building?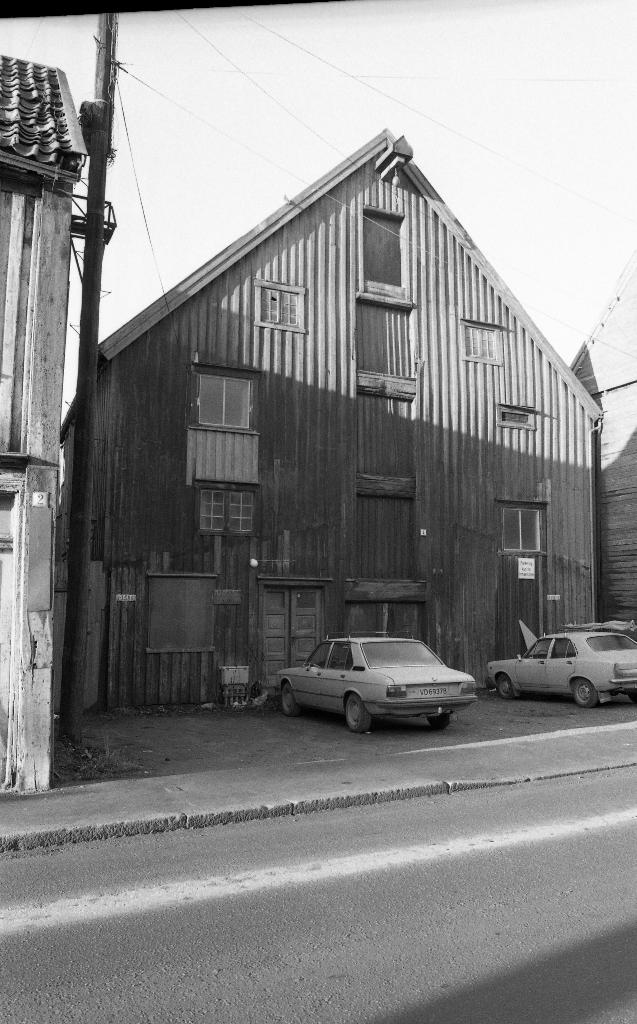
select_region(58, 127, 602, 716)
